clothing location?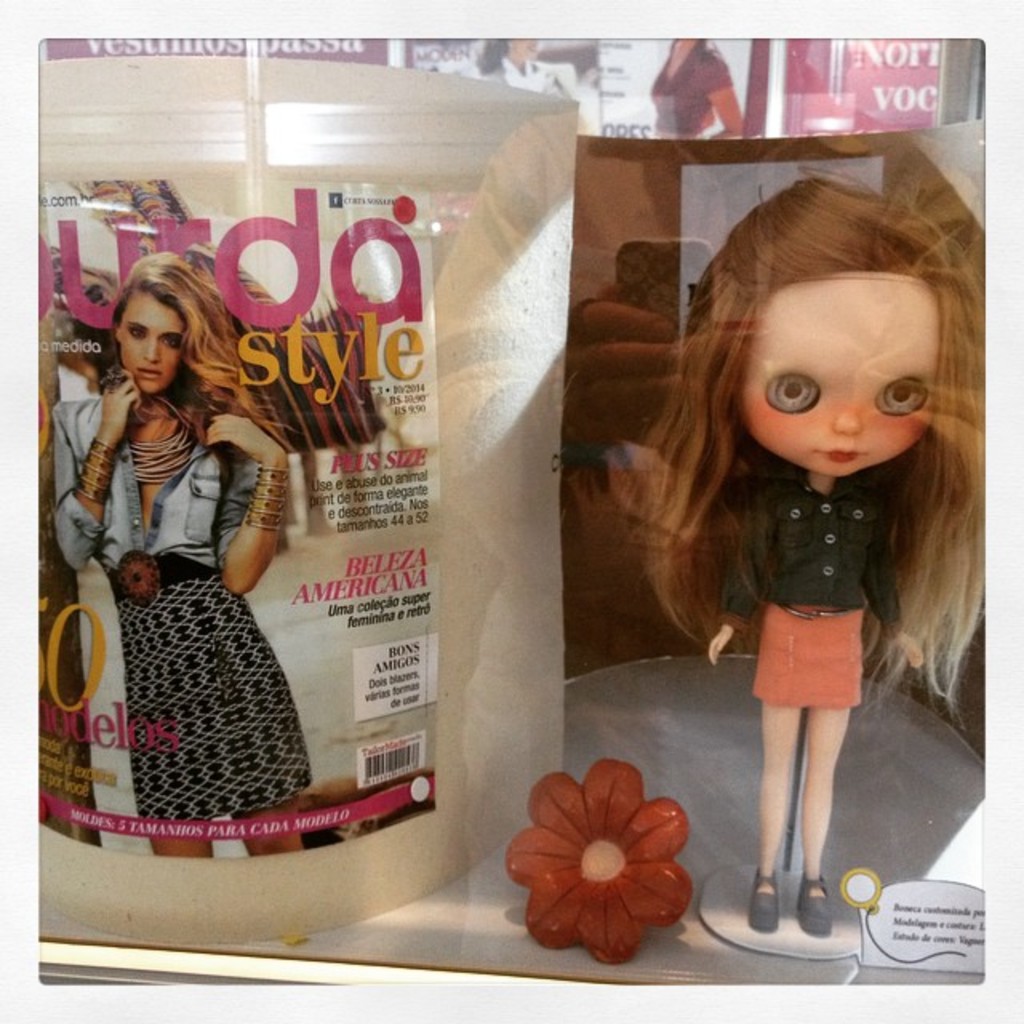
left=728, top=459, right=896, bottom=717
